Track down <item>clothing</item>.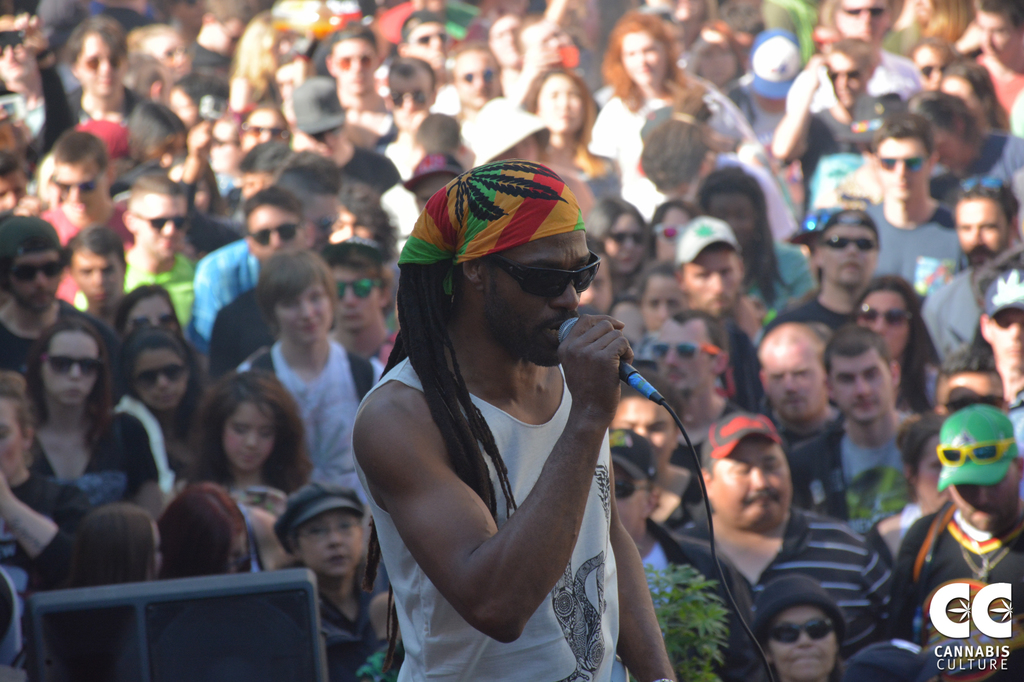
Tracked to box(686, 497, 906, 681).
